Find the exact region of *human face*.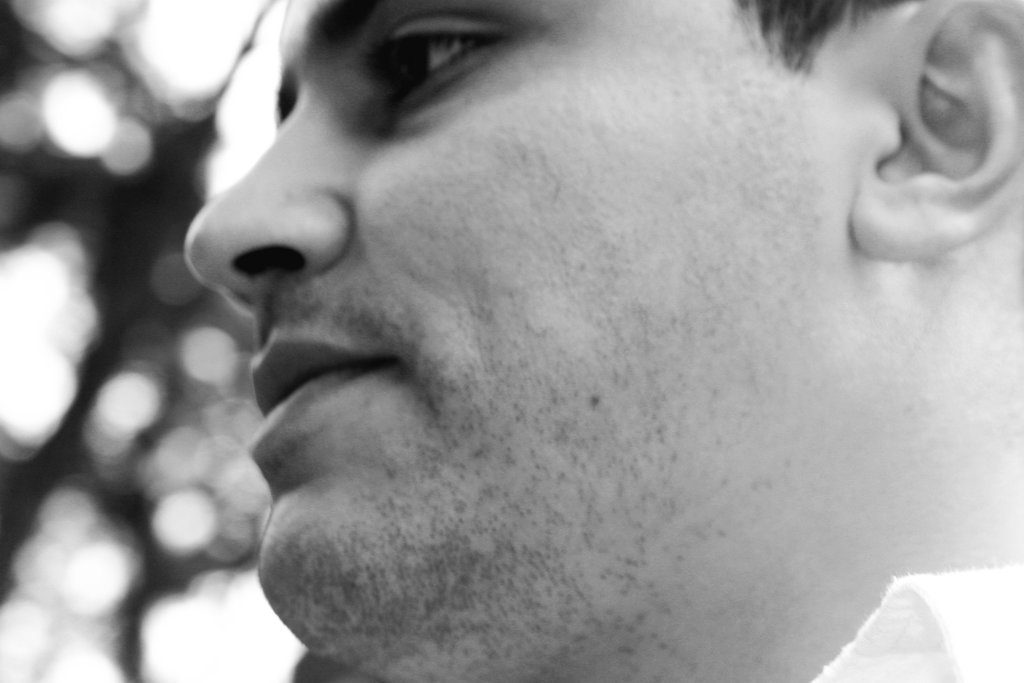
Exact region: {"left": 184, "top": 0, "right": 865, "bottom": 620}.
